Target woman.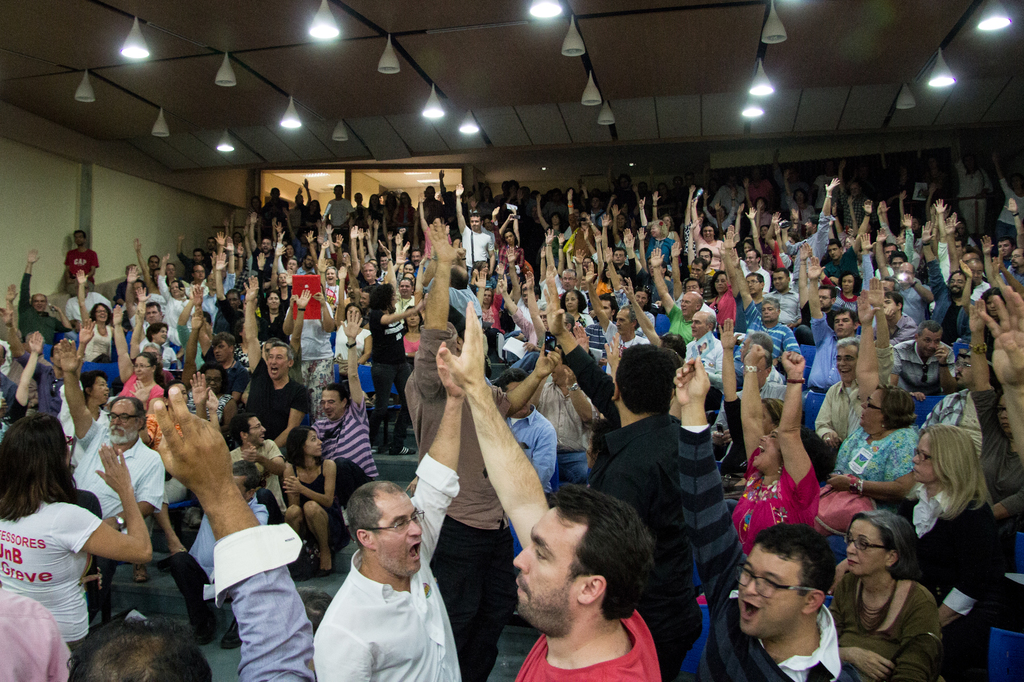
Target region: box(736, 342, 819, 557).
